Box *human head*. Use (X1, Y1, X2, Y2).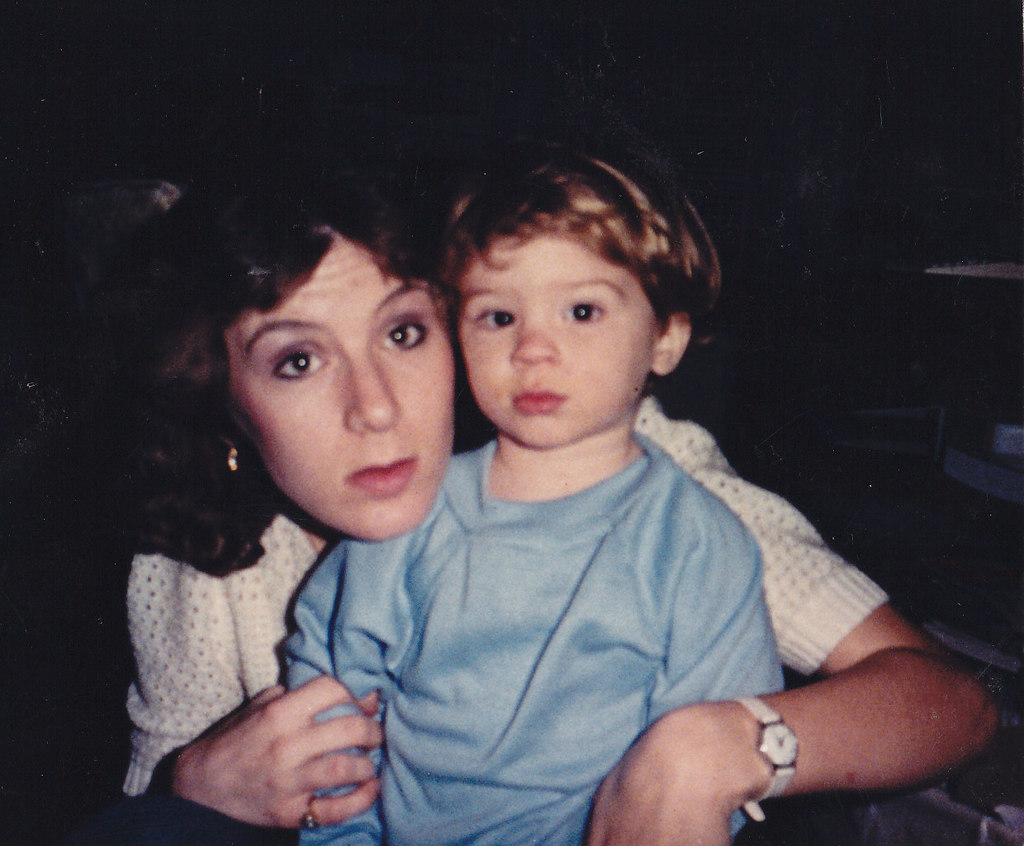
(451, 138, 721, 452).
